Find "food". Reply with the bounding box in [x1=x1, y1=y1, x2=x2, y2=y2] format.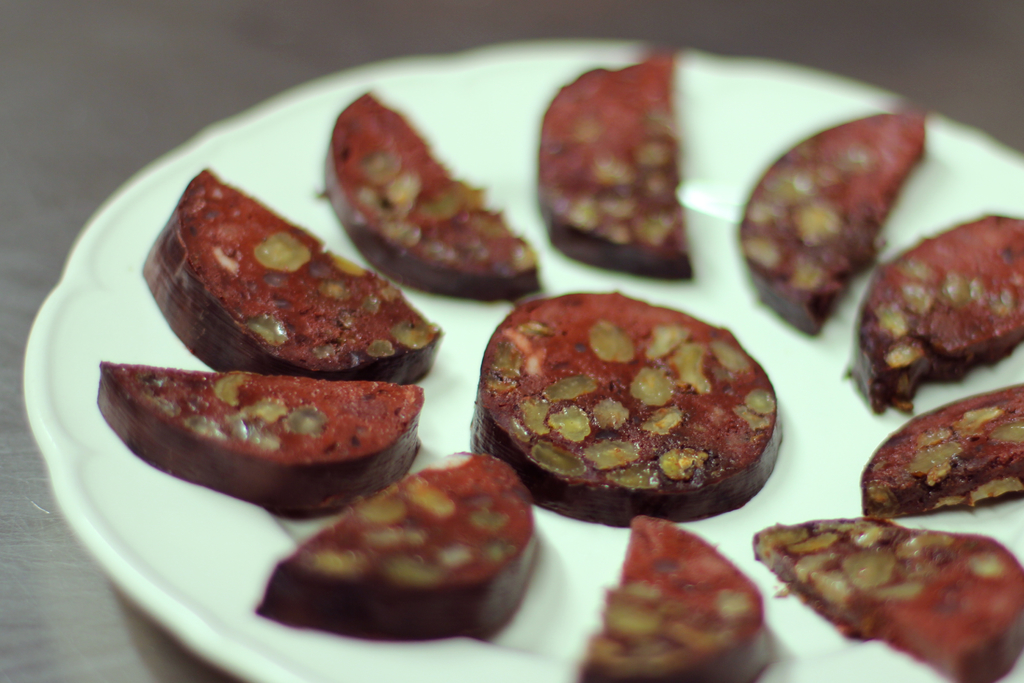
[x1=531, y1=43, x2=694, y2=283].
